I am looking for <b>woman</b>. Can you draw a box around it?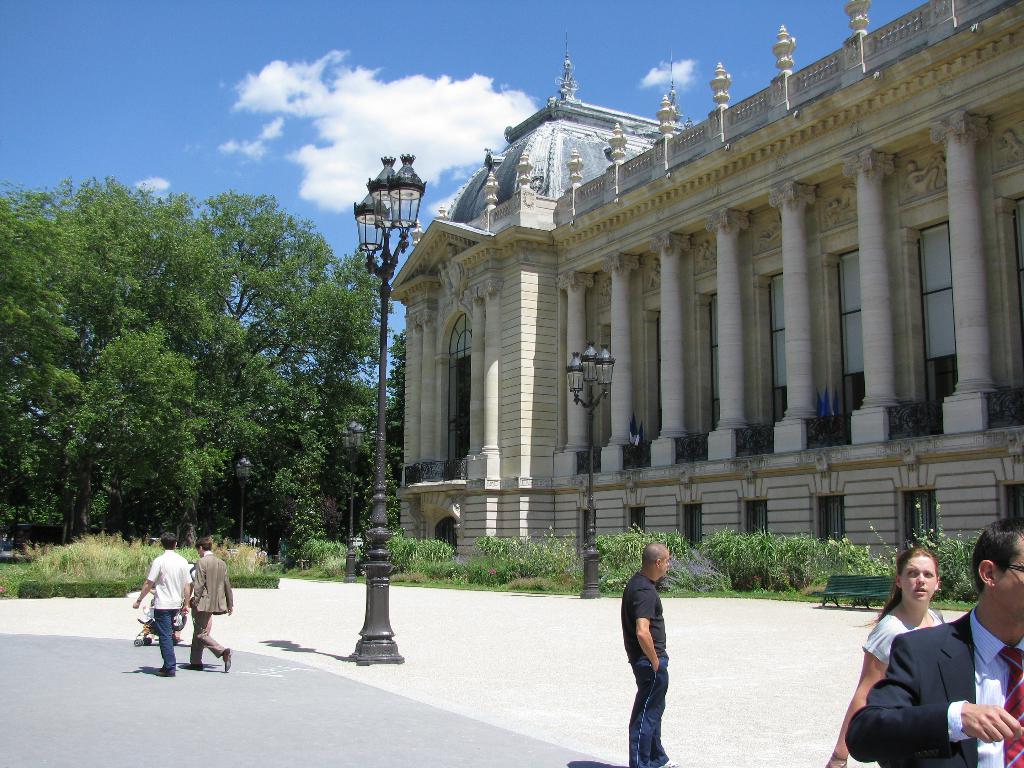
Sure, the bounding box is 826 547 948 767.
